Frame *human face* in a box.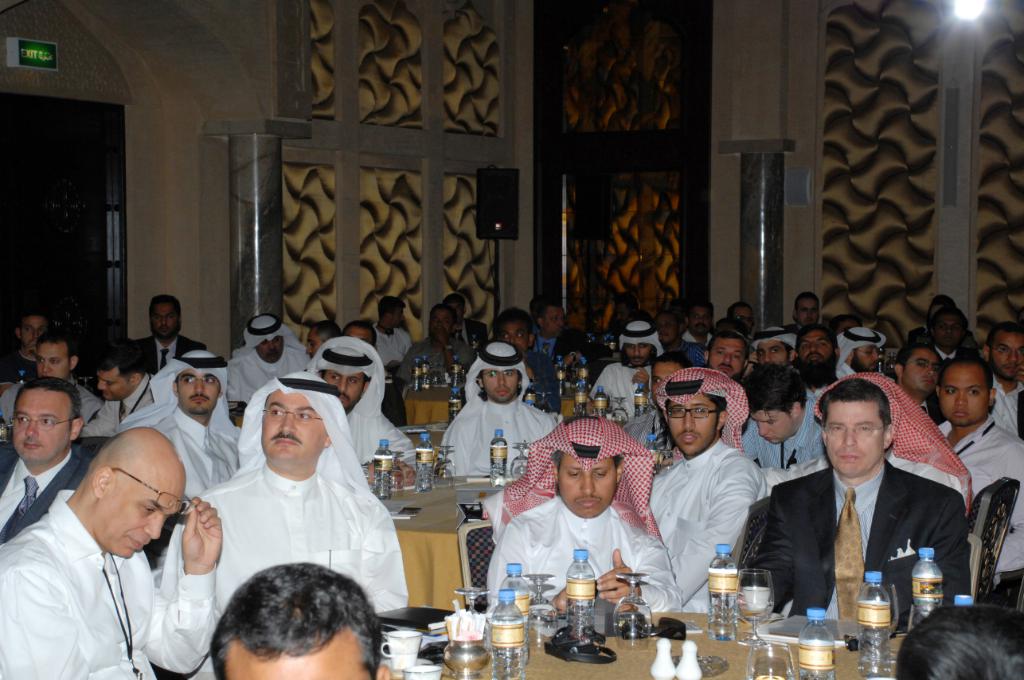
<region>650, 359, 682, 401</region>.
